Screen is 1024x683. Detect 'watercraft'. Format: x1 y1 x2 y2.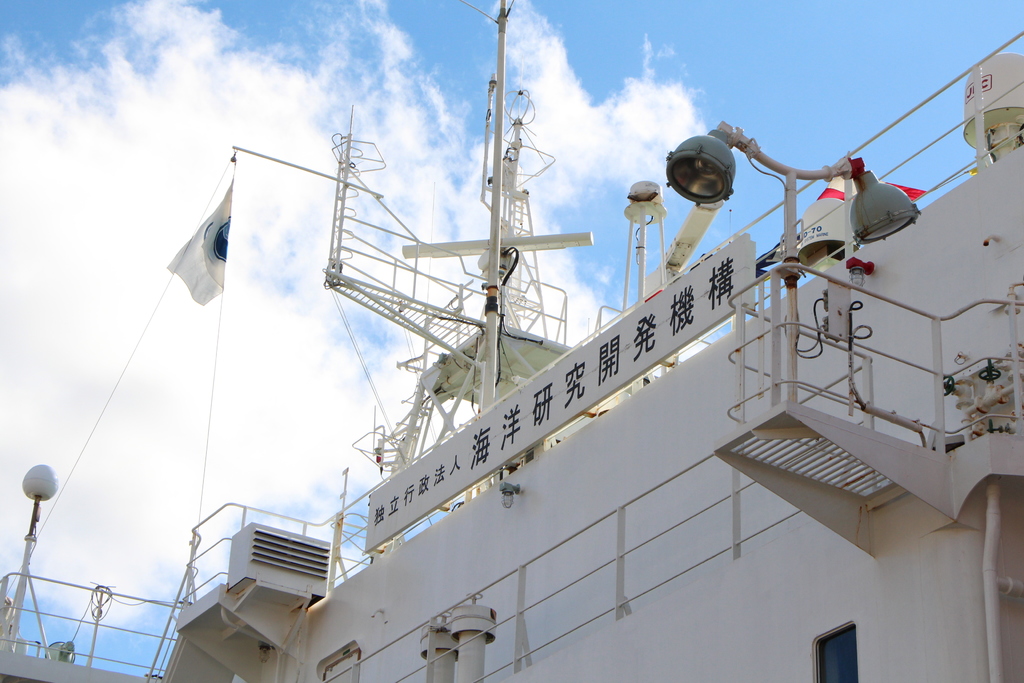
160 0 1023 658.
